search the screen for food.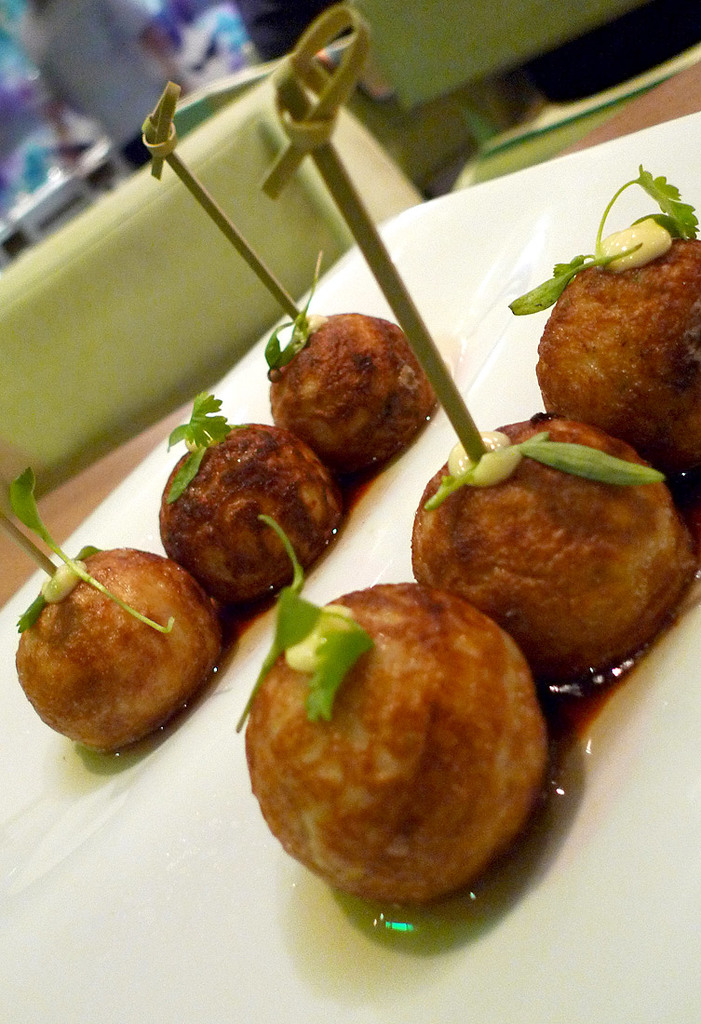
Found at (264,247,325,377).
